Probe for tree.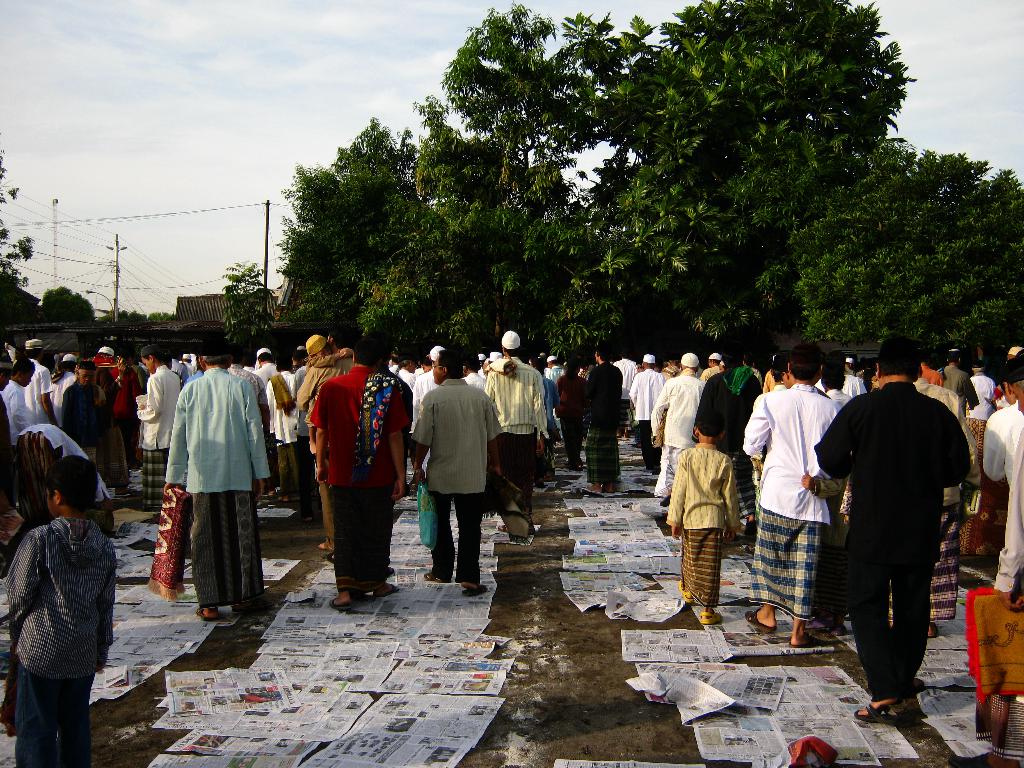
Probe result: locate(228, 257, 275, 352).
